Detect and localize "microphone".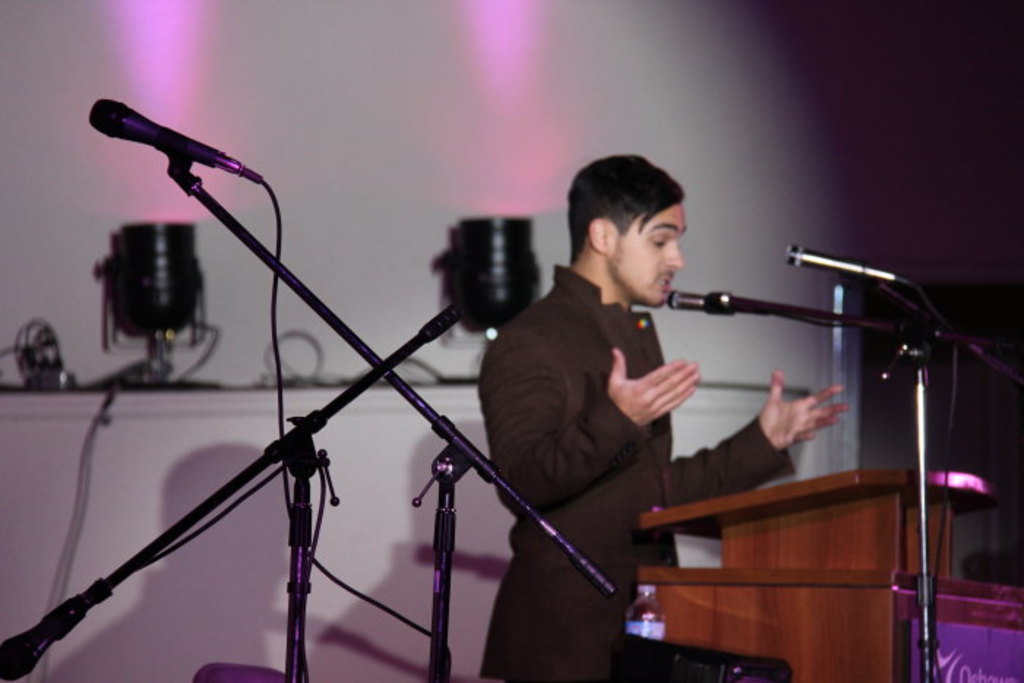
Localized at box(82, 94, 265, 180).
